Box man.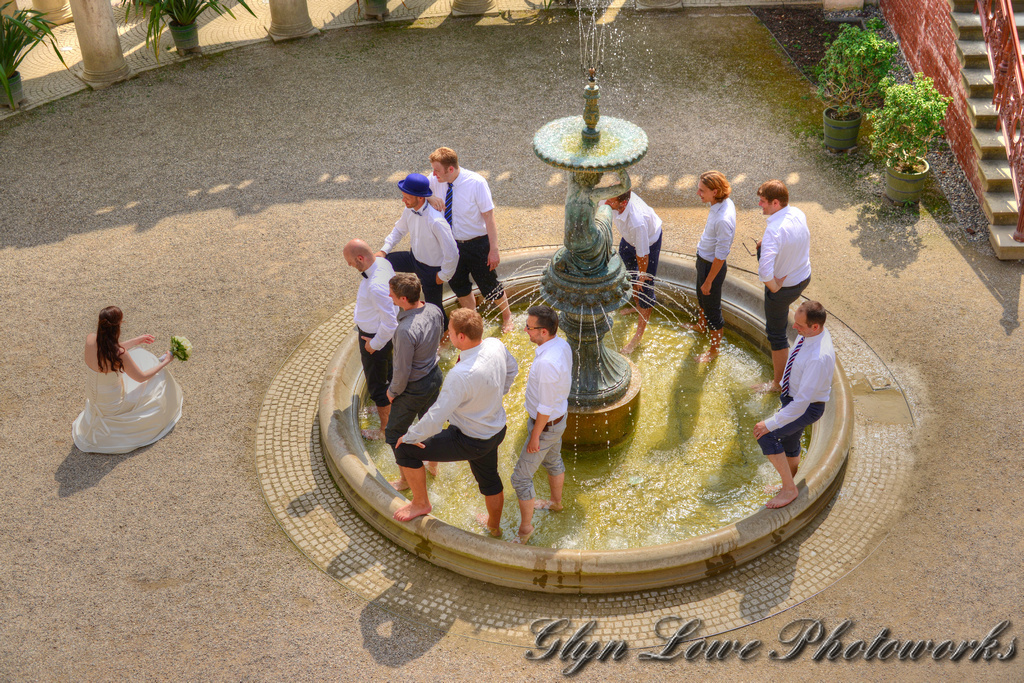
region(749, 299, 833, 509).
